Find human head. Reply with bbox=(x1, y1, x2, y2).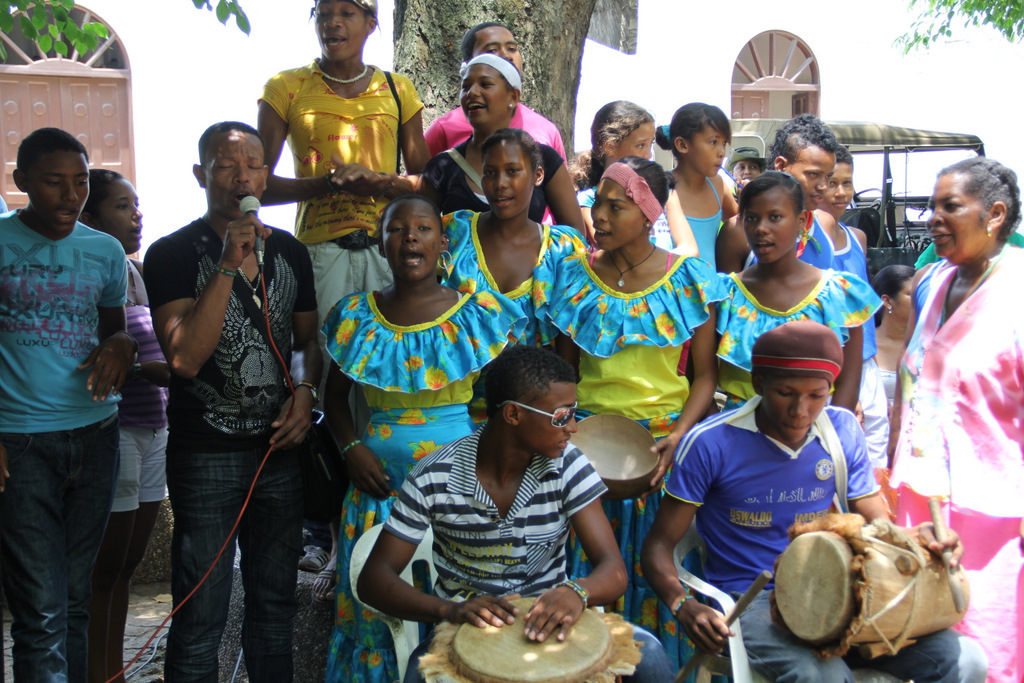
bbox=(306, 0, 378, 65).
